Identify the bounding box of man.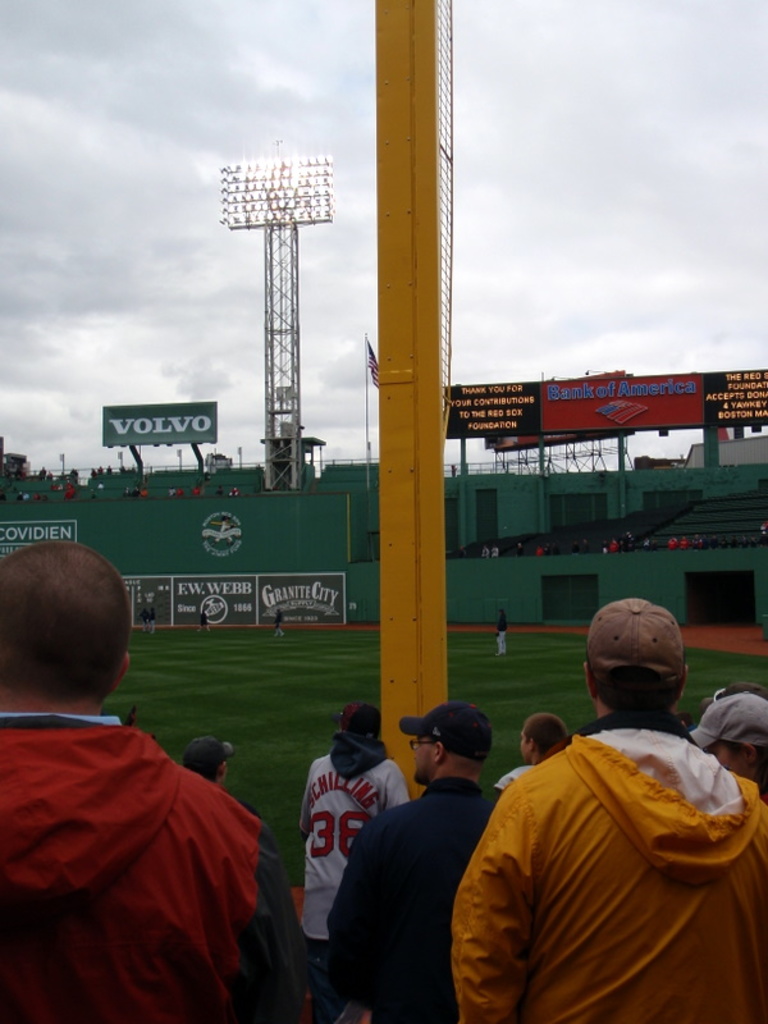
detection(453, 605, 765, 1023).
